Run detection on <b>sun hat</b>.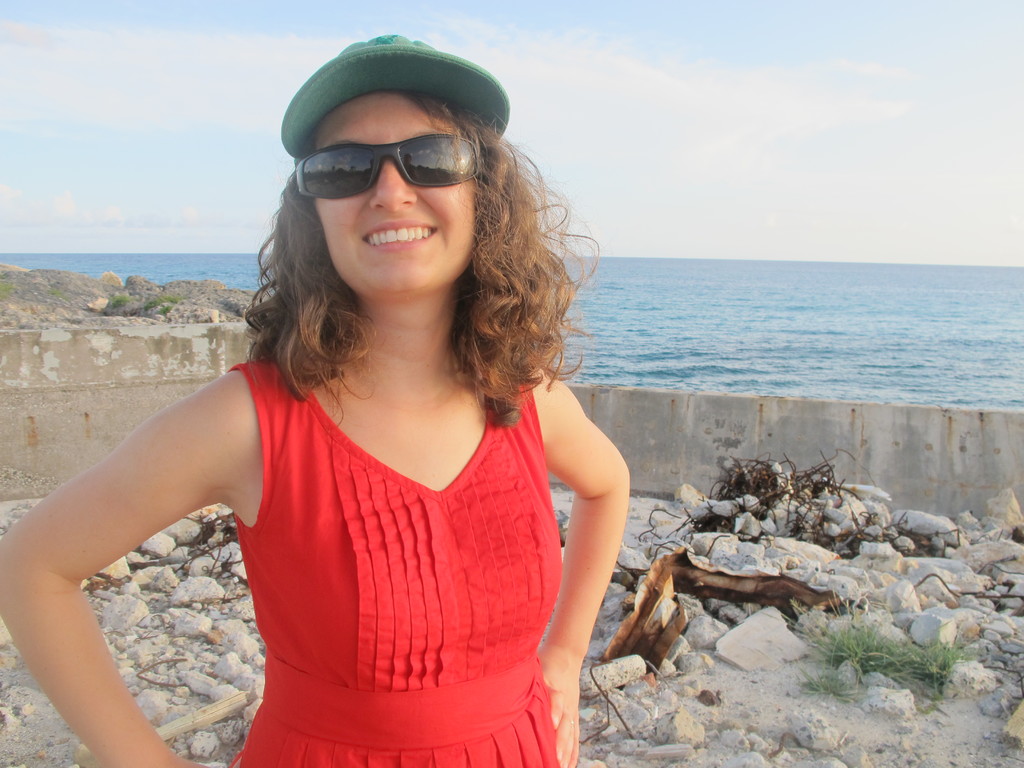
Result: x1=277, y1=29, x2=514, y2=173.
